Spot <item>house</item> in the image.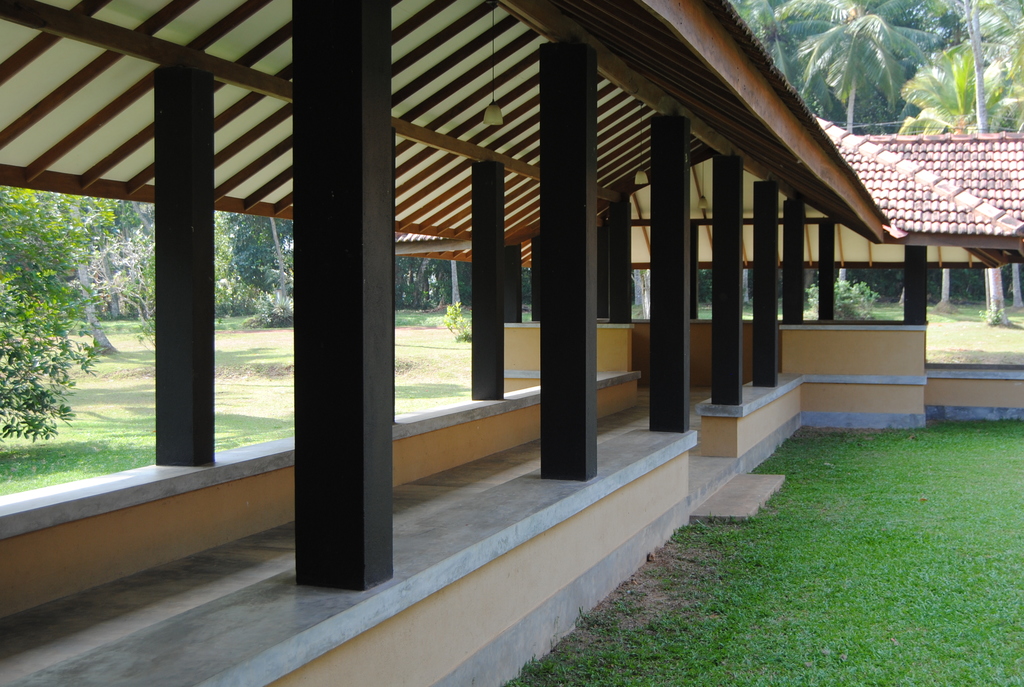
<item>house</item> found at left=781, top=99, right=1023, bottom=416.
